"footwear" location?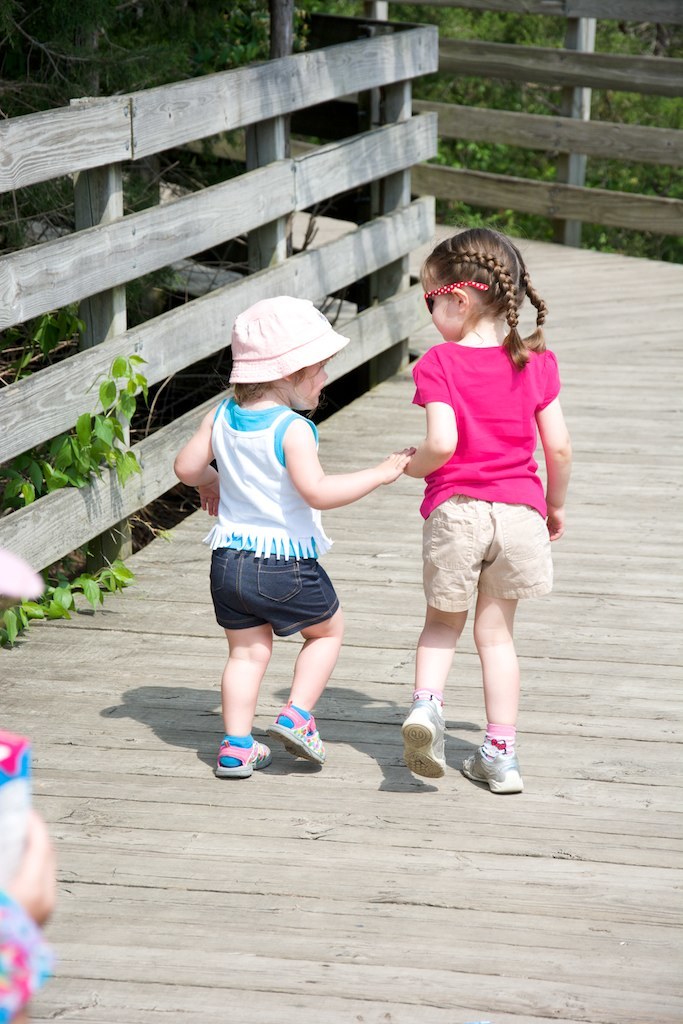
x1=388 y1=689 x2=453 y2=786
